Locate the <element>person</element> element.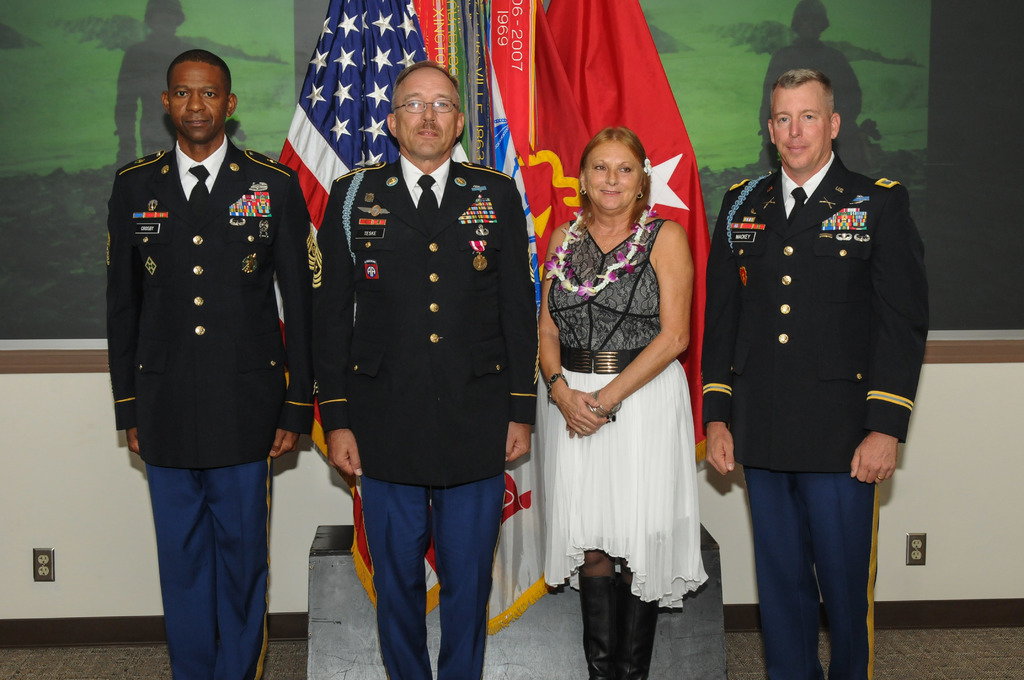
Element bbox: 317 63 541 679.
